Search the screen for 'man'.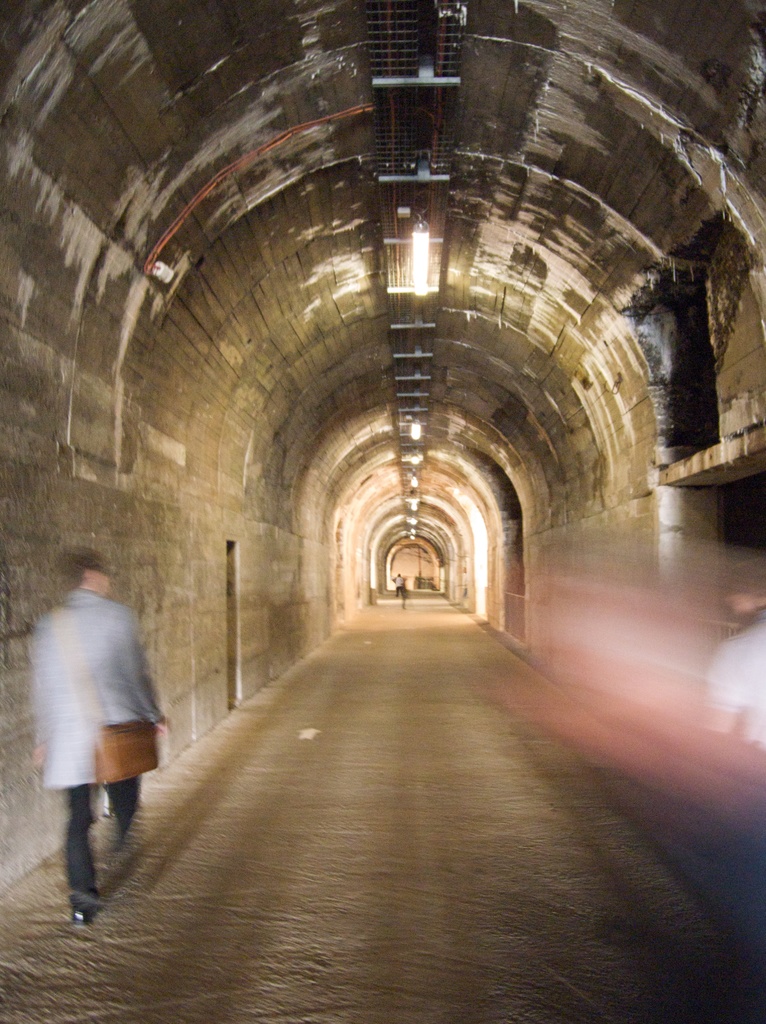
Found at left=17, top=537, right=166, bottom=916.
